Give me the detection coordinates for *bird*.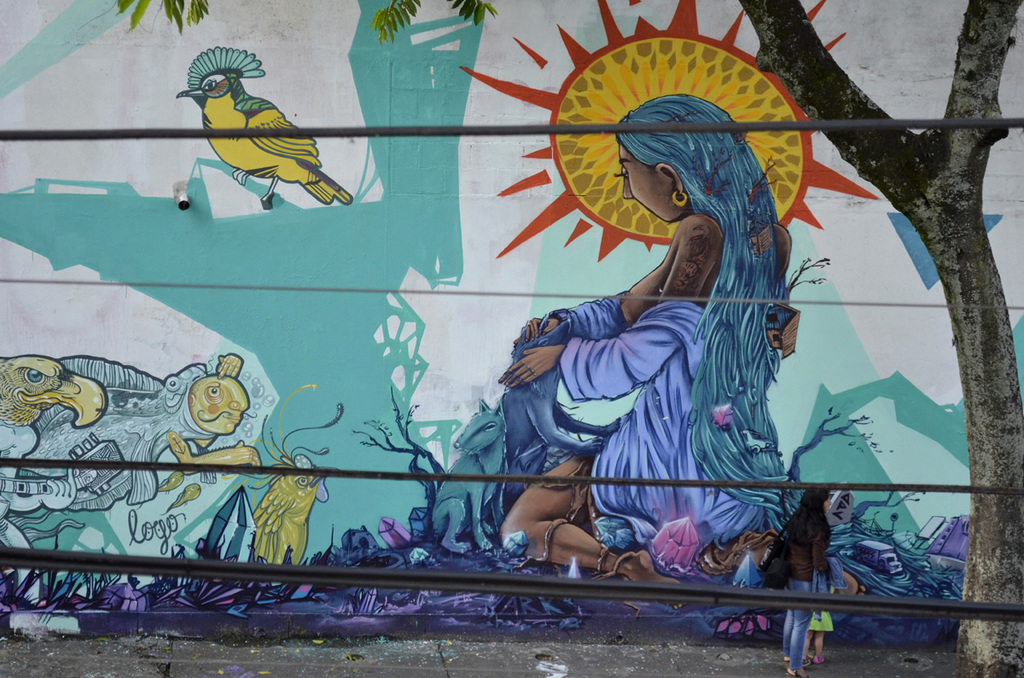
[left=0, top=353, right=108, bottom=603].
